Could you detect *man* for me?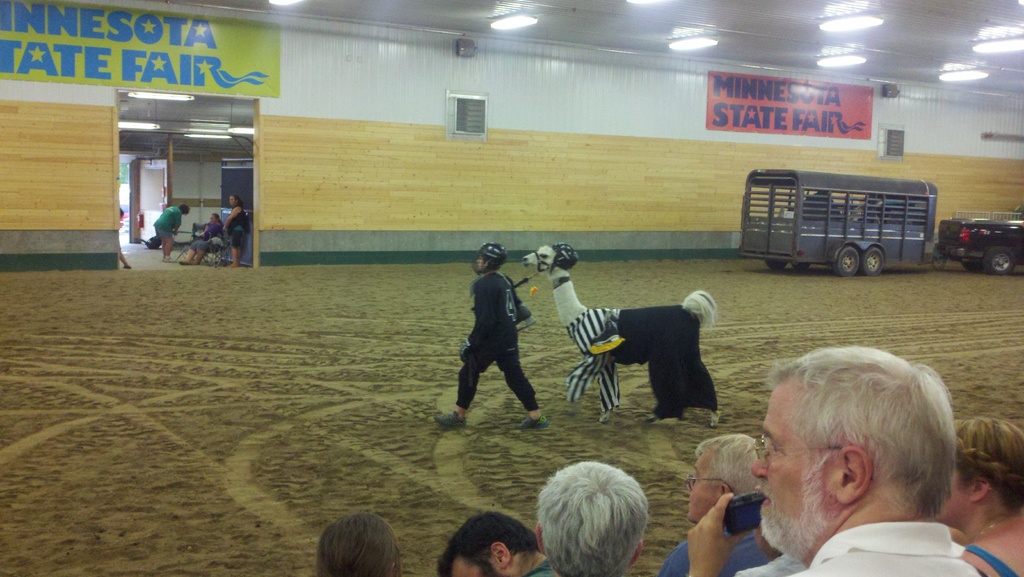
Detection result: <bbox>535, 458, 655, 576</bbox>.
